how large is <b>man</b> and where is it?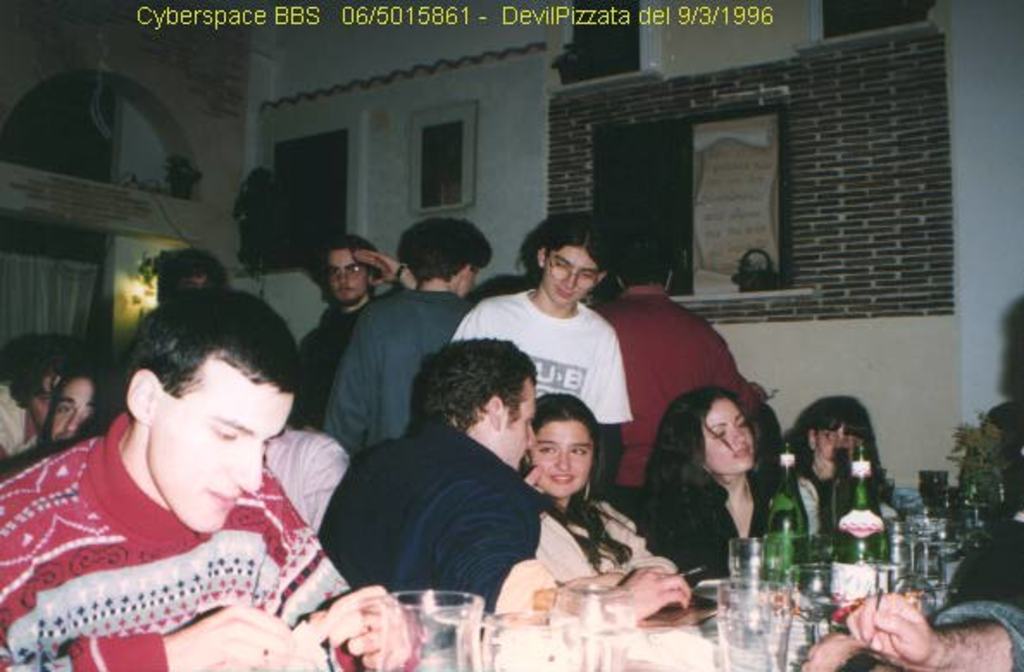
Bounding box: region(2, 358, 109, 464).
